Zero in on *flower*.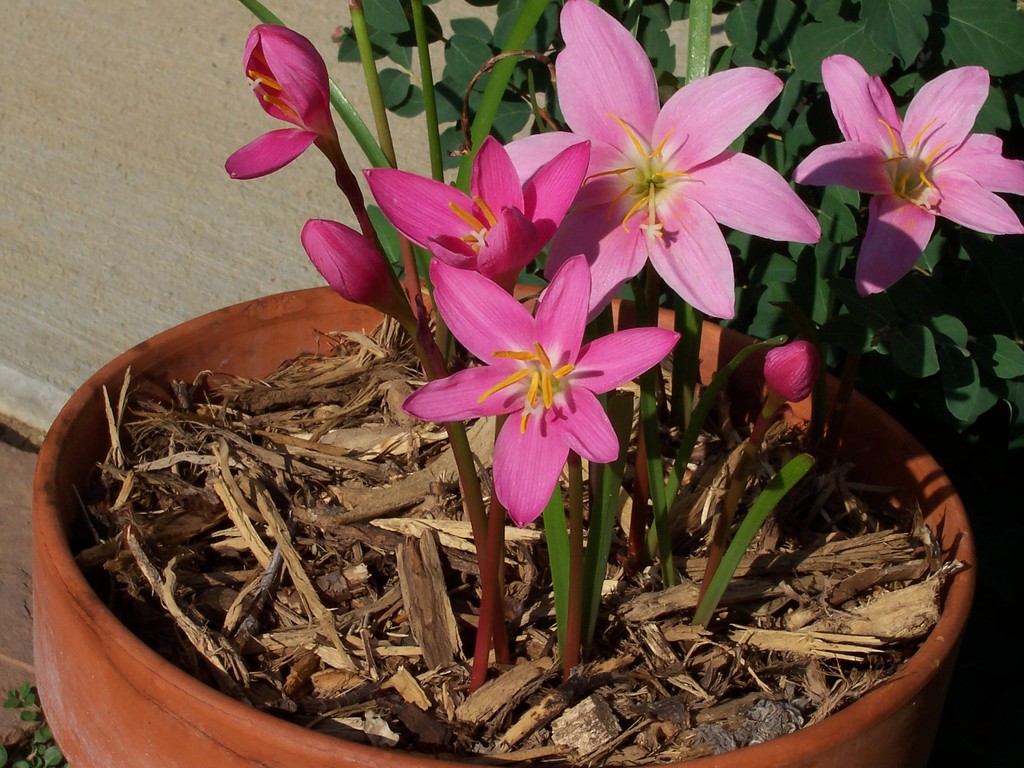
Zeroed in: 788/54/1023/306.
